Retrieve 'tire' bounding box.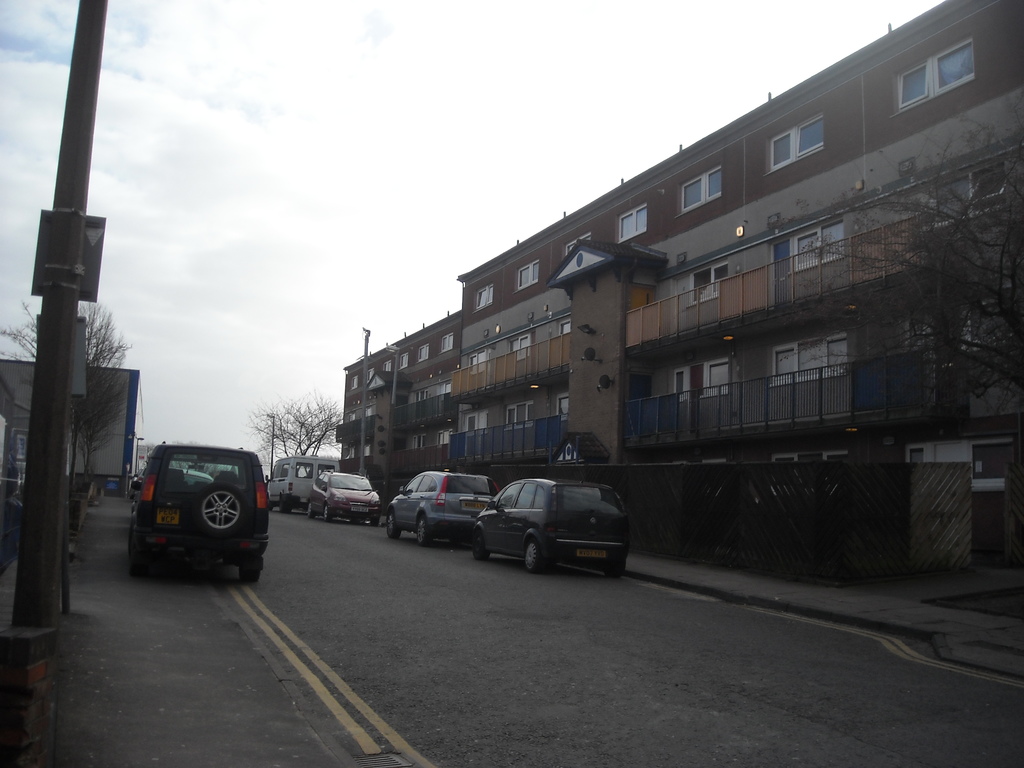
Bounding box: Rect(241, 566, 263, 586).
